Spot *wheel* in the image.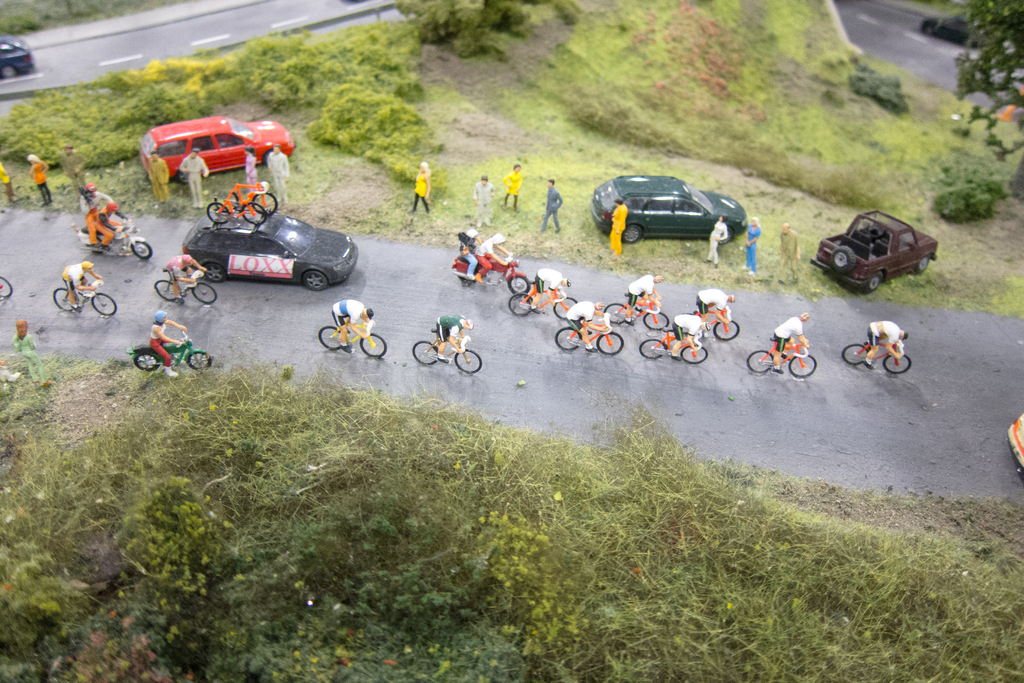
*wheel* found at (253, 194, 276, 215).
